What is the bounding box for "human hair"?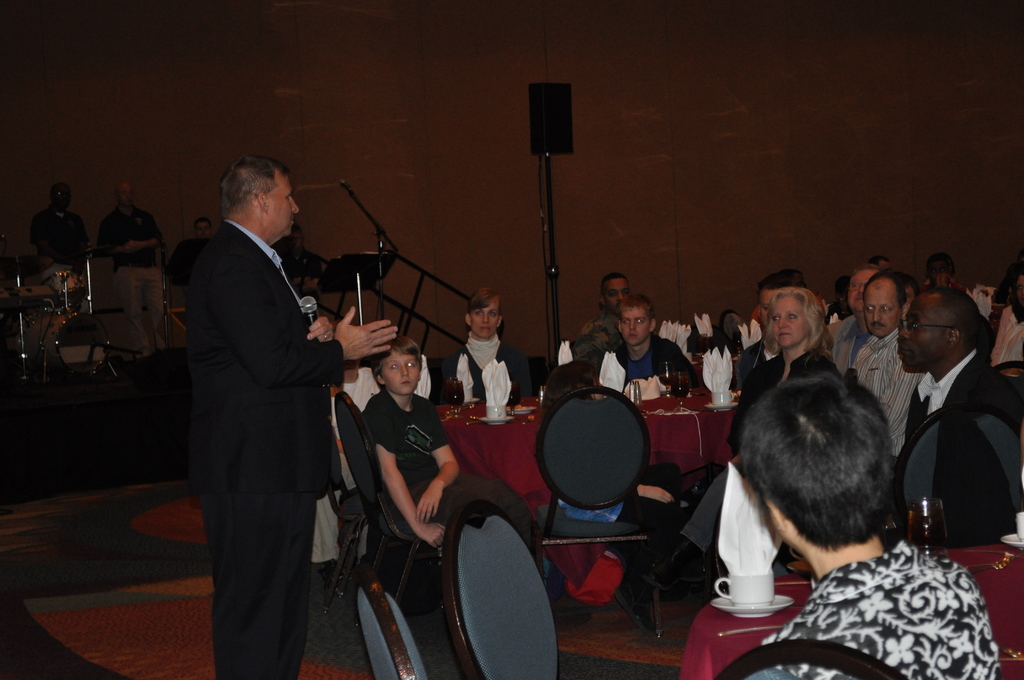
[left=221, top=156, right=291, bottom=218].
